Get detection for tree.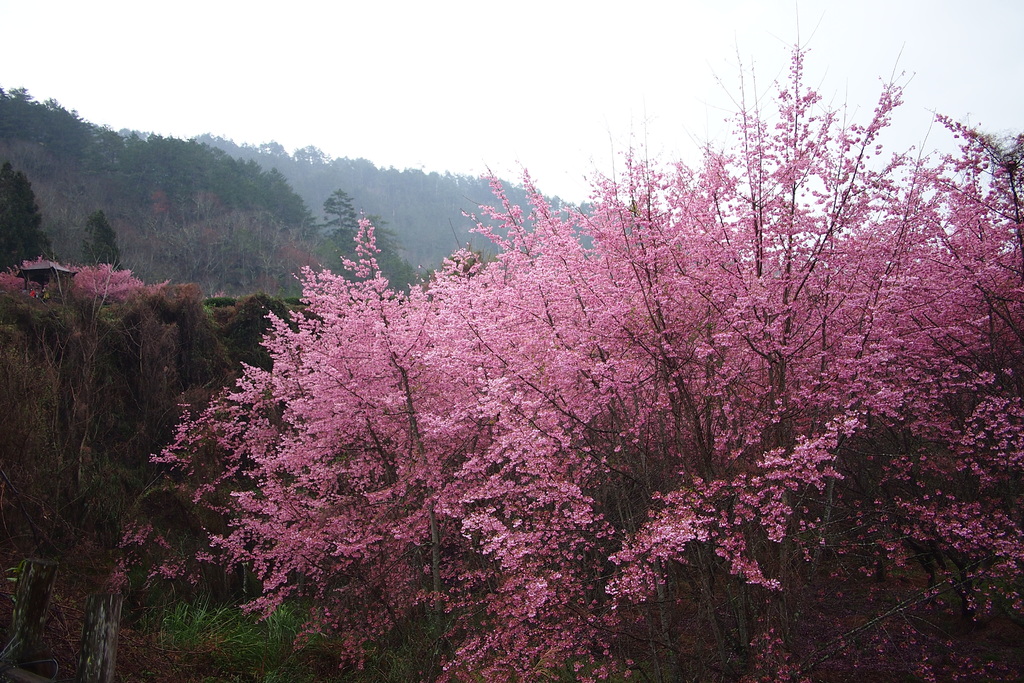
Detection: Rect(108, 75, 977, 616).
